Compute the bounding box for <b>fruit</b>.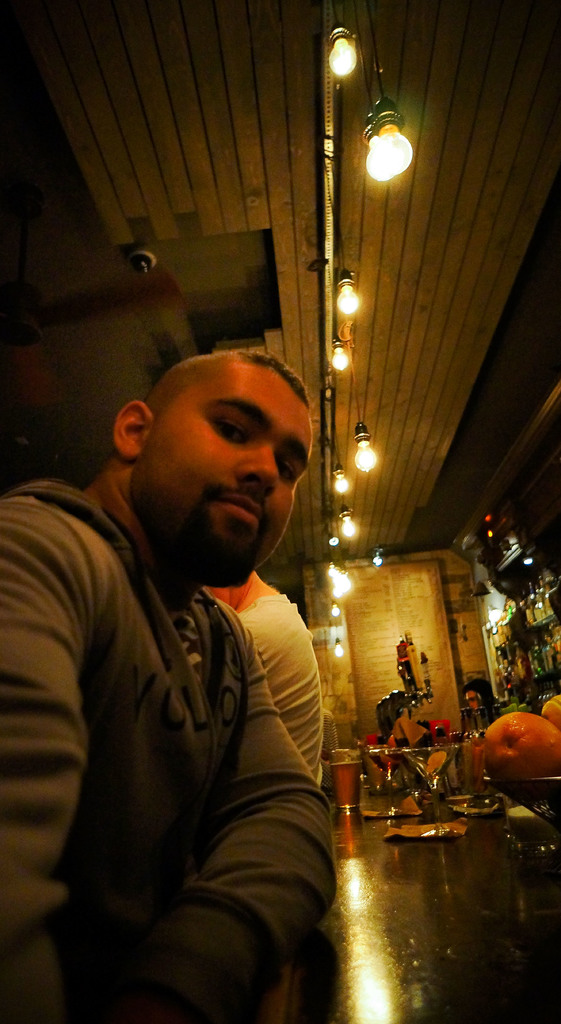
475/716/560/781.
